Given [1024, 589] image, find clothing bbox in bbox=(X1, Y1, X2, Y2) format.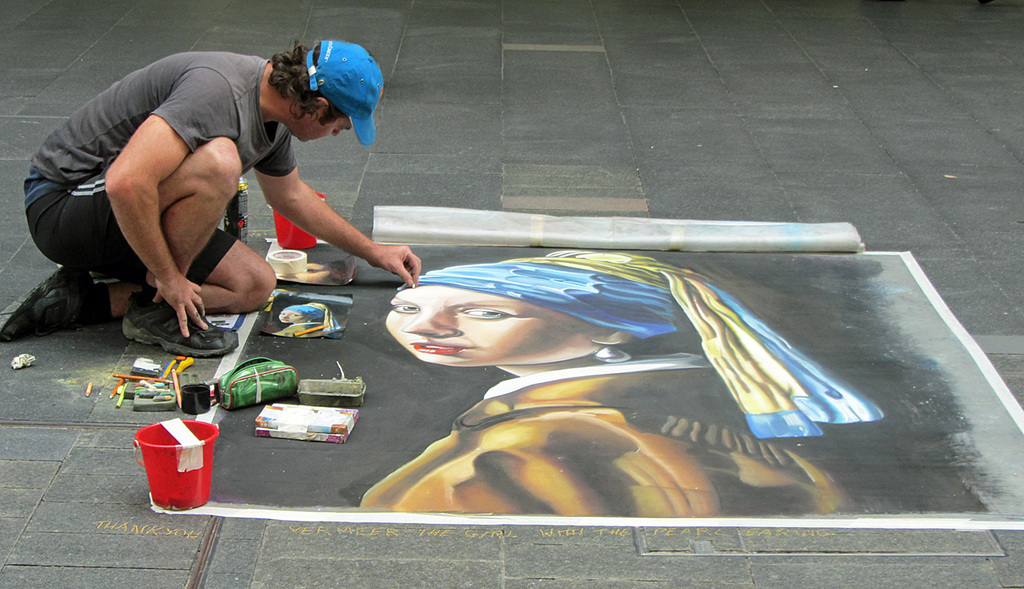
bbox=(16, 39, 291, 283).
